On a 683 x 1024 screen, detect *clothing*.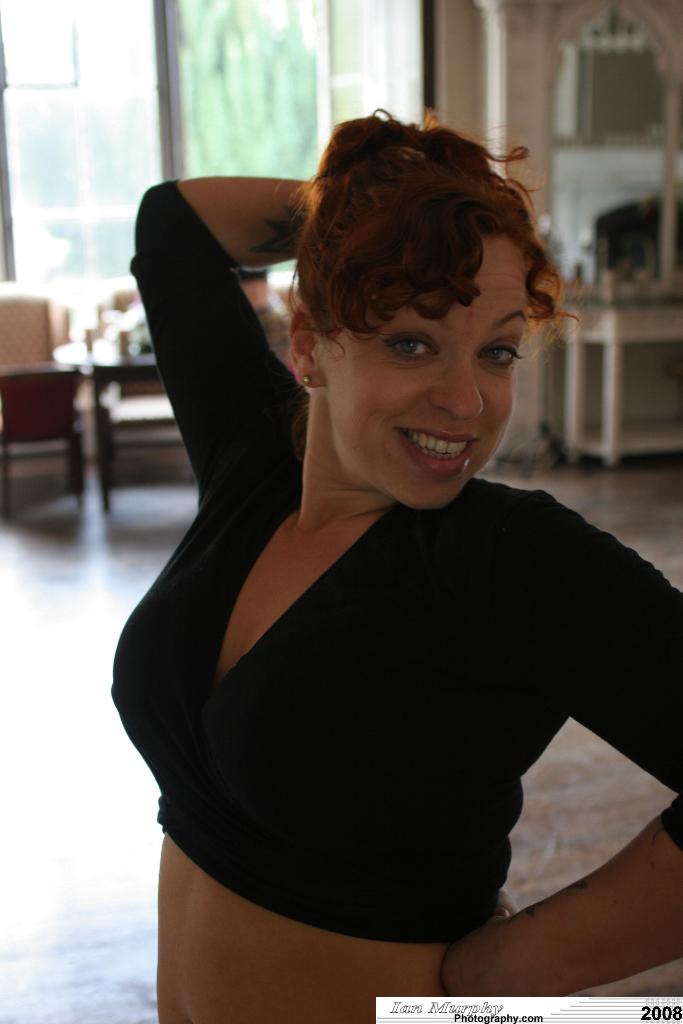
(x1=108, y1=252, x2=649, y2=953).
